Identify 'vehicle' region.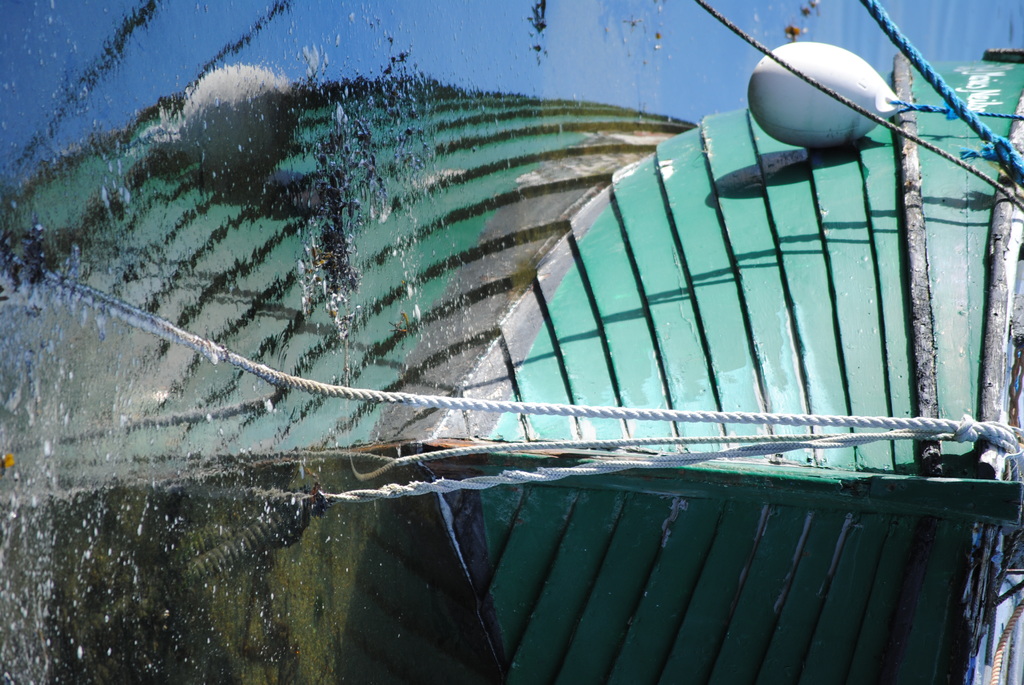
Region: <box>0,0,1023,684</box>.
